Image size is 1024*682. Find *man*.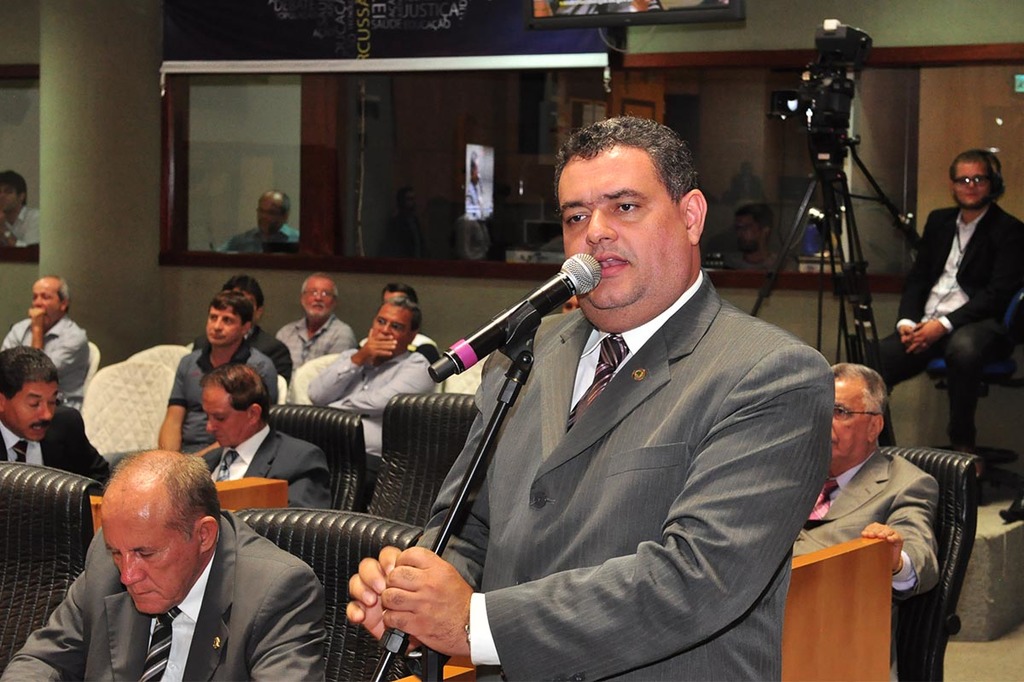
region(273, 272, 346, 368).
